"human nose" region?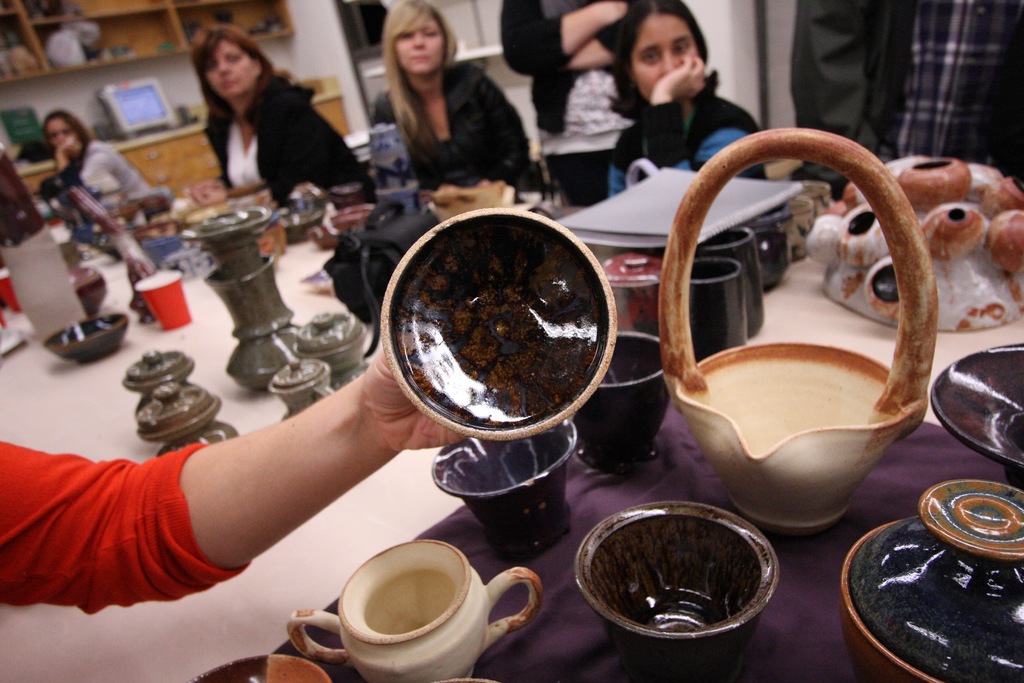
[413,33,424,46]
